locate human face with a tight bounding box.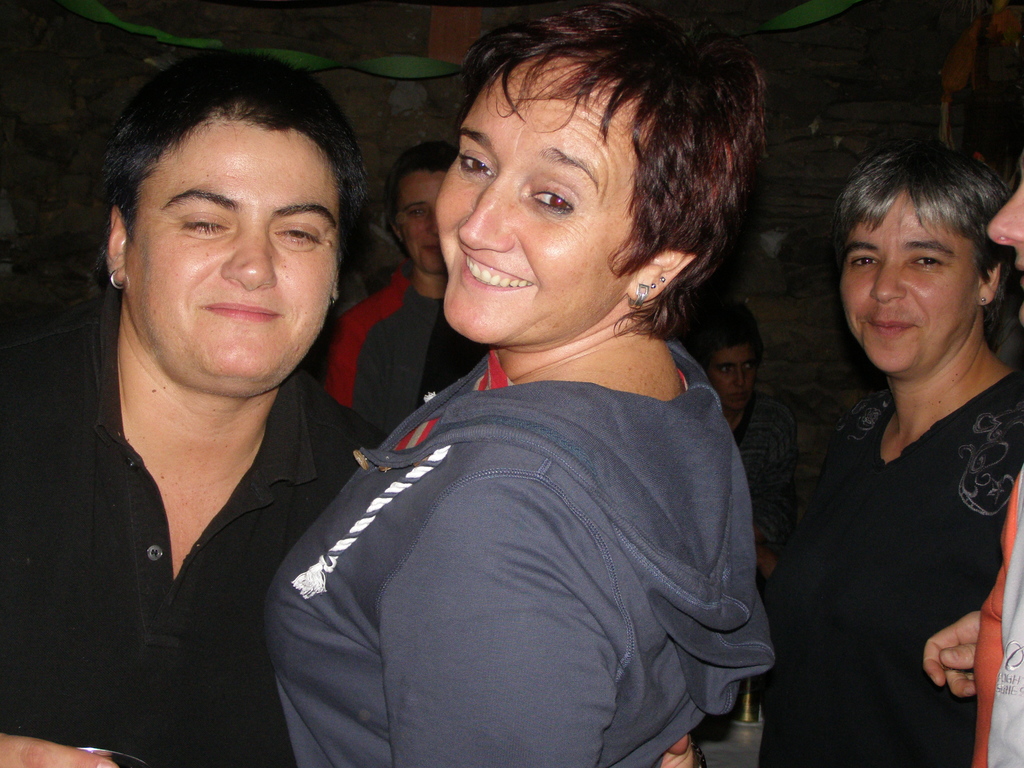
rect(837, 188, 980, 374).
